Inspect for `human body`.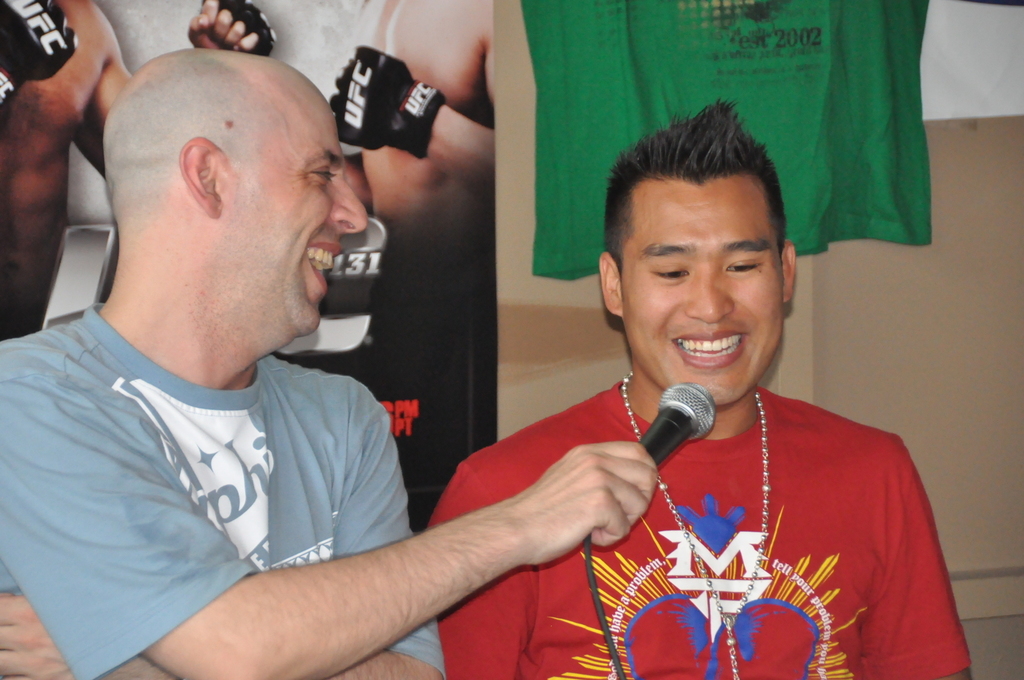
Inspection: (left=0, top=37, right=660, bottom=679).
